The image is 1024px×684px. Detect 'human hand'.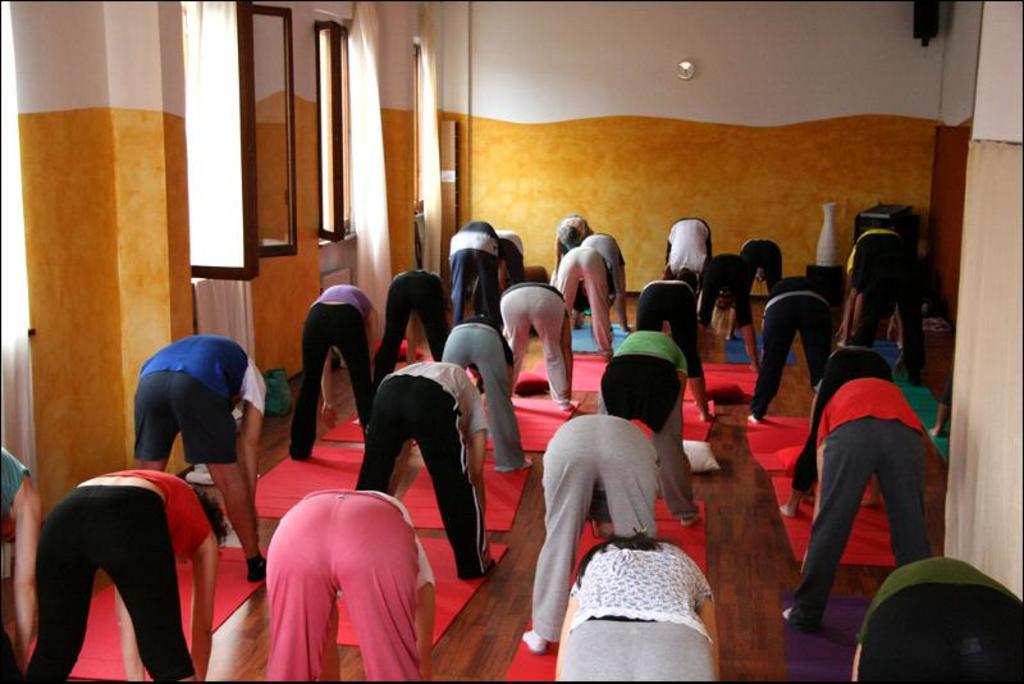
Detection: BBox(250, 510, 264, 546).
